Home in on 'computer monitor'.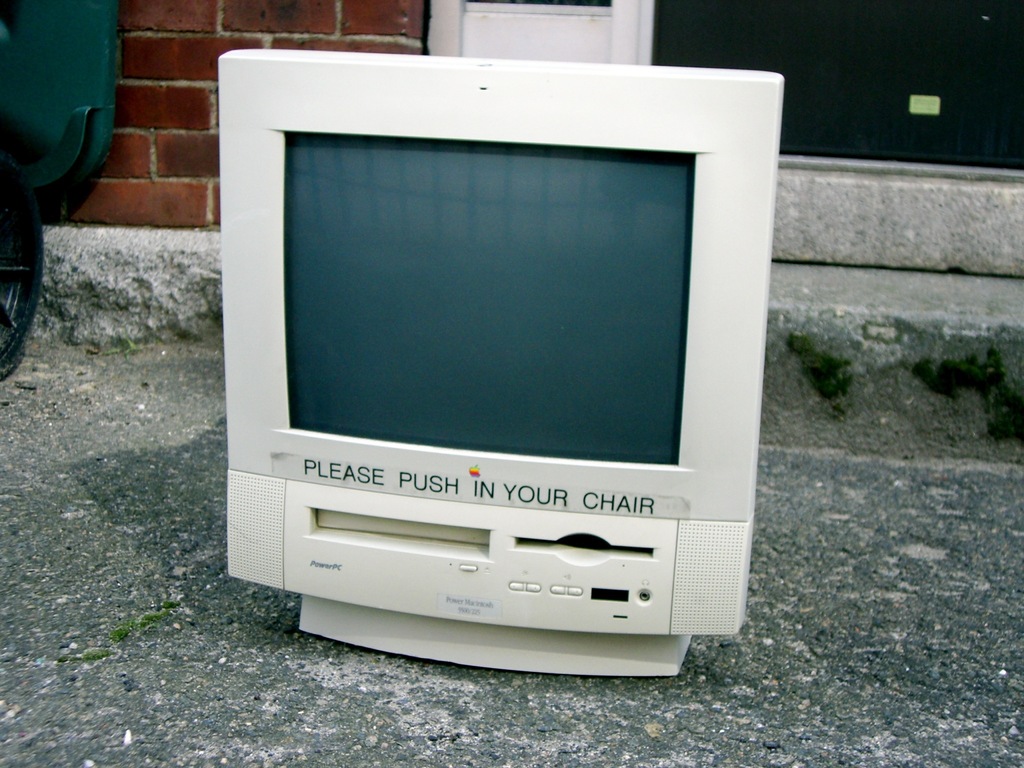
Homed in at crop(216, 68, 774, 673).
